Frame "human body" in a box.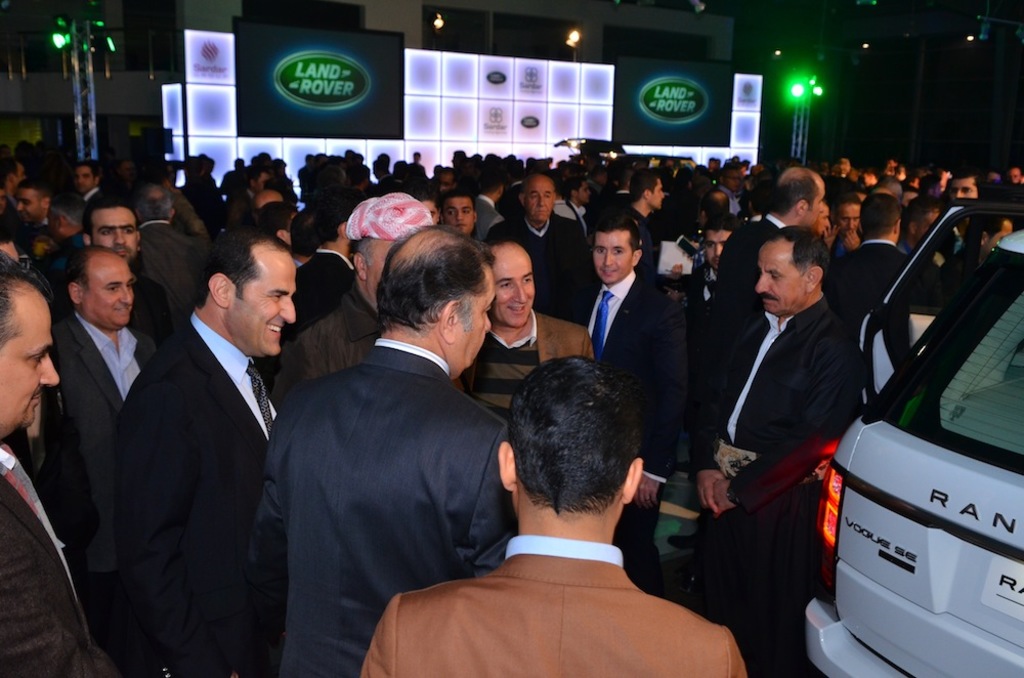
bbox=[460, 231, 601, 414].
